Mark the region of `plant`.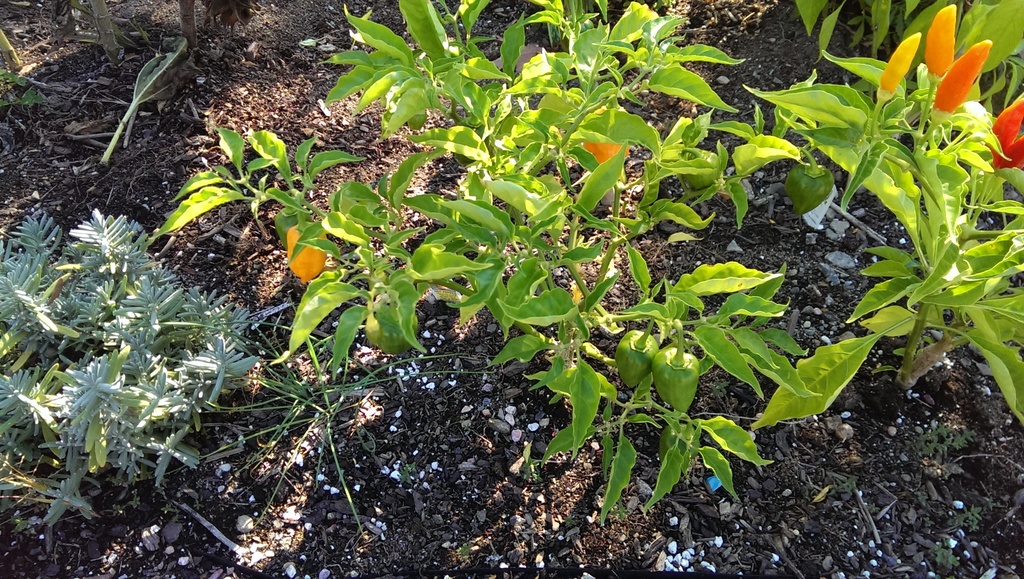
Region: locate(692, 0, 1023, 414).
